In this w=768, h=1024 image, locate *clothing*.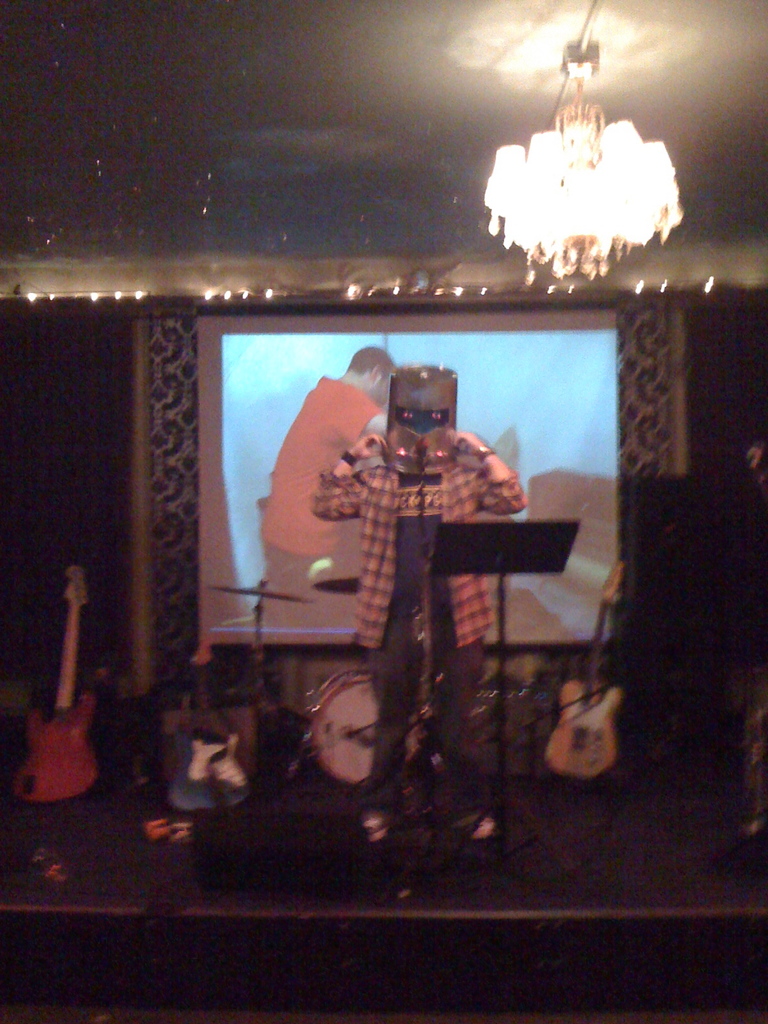
Bounding box: 249,358,369,580.
